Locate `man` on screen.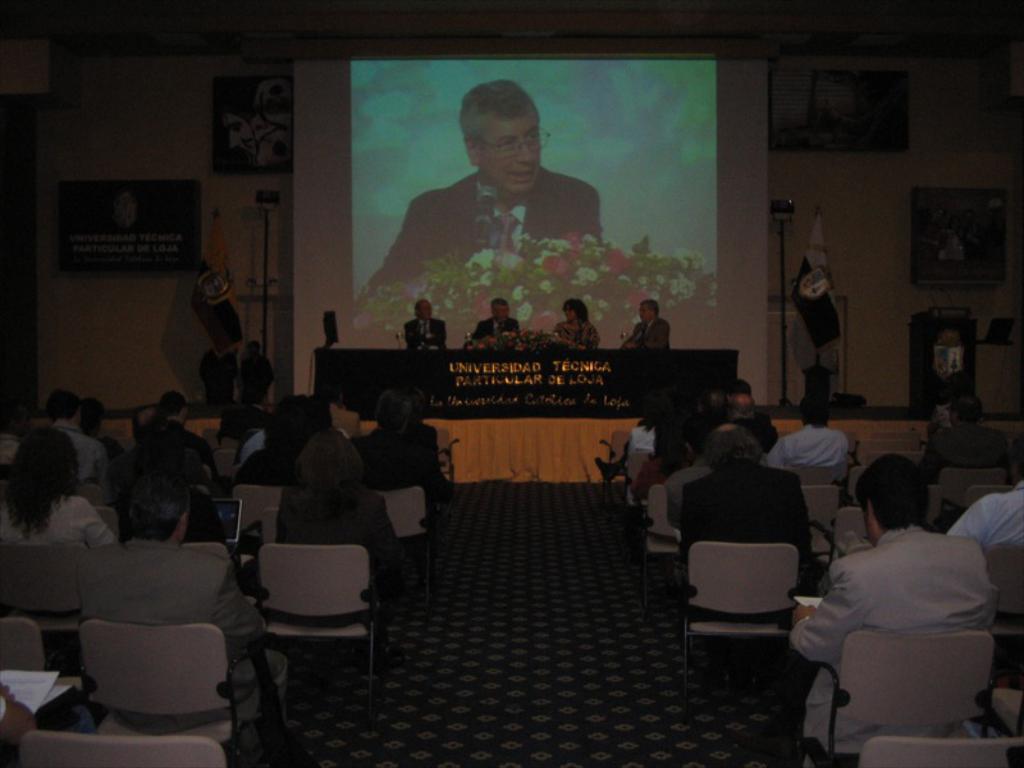
On screen at (x1=773, y1=445, x2=1007, y2=762).
